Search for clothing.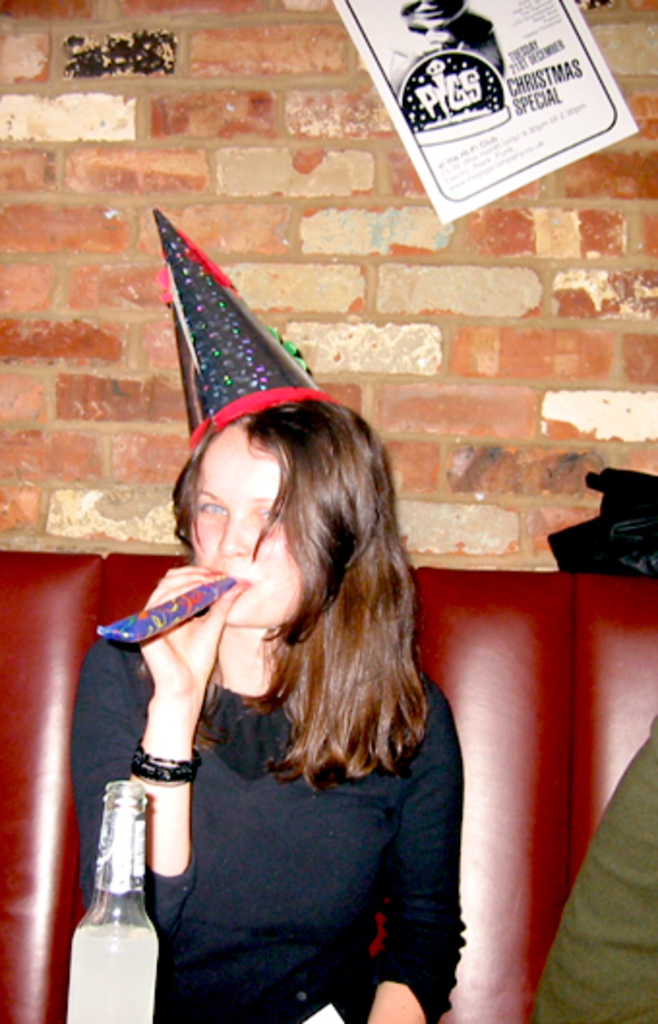
Found at [75,600,472,1022].
